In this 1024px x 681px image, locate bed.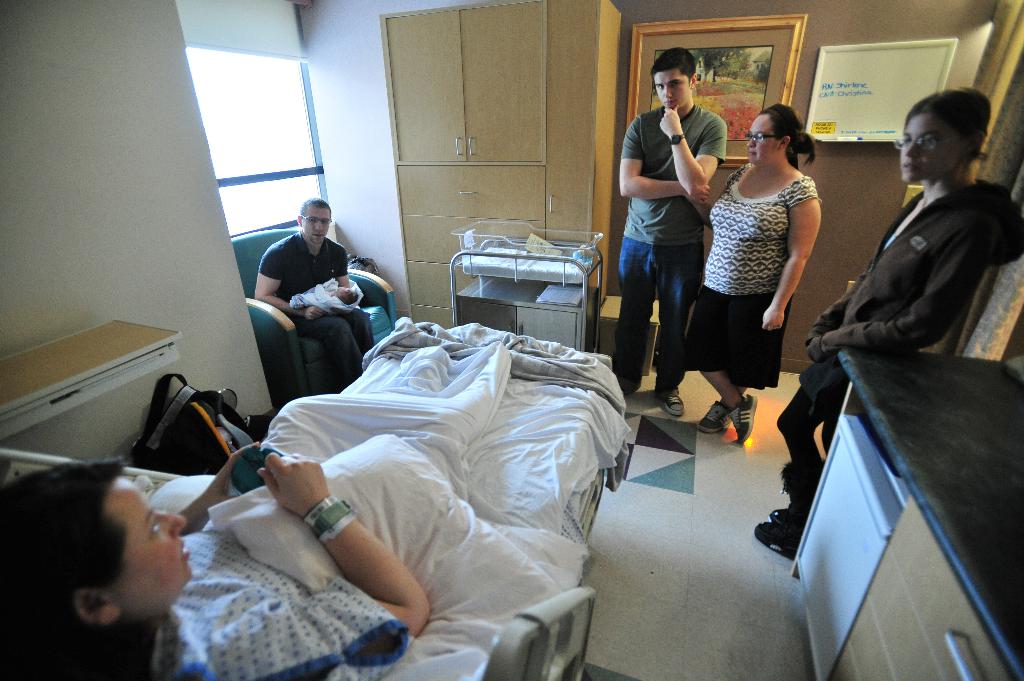
Bounding box: [10,317,610,680].
